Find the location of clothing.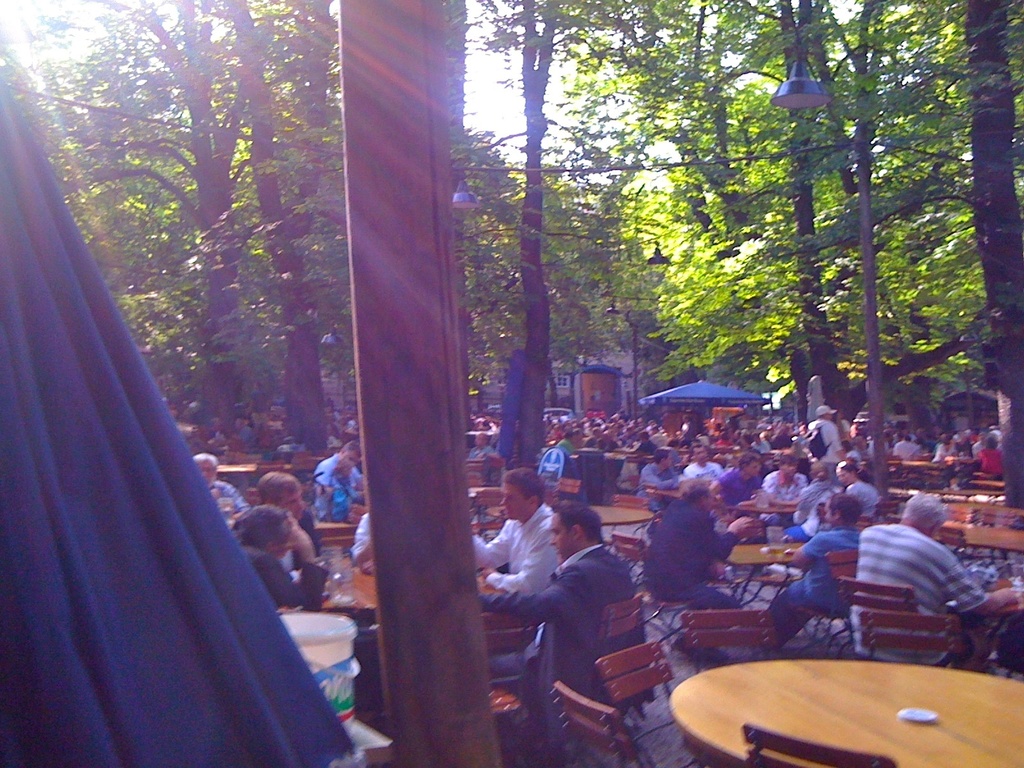
Location: 792 476 824 539.
